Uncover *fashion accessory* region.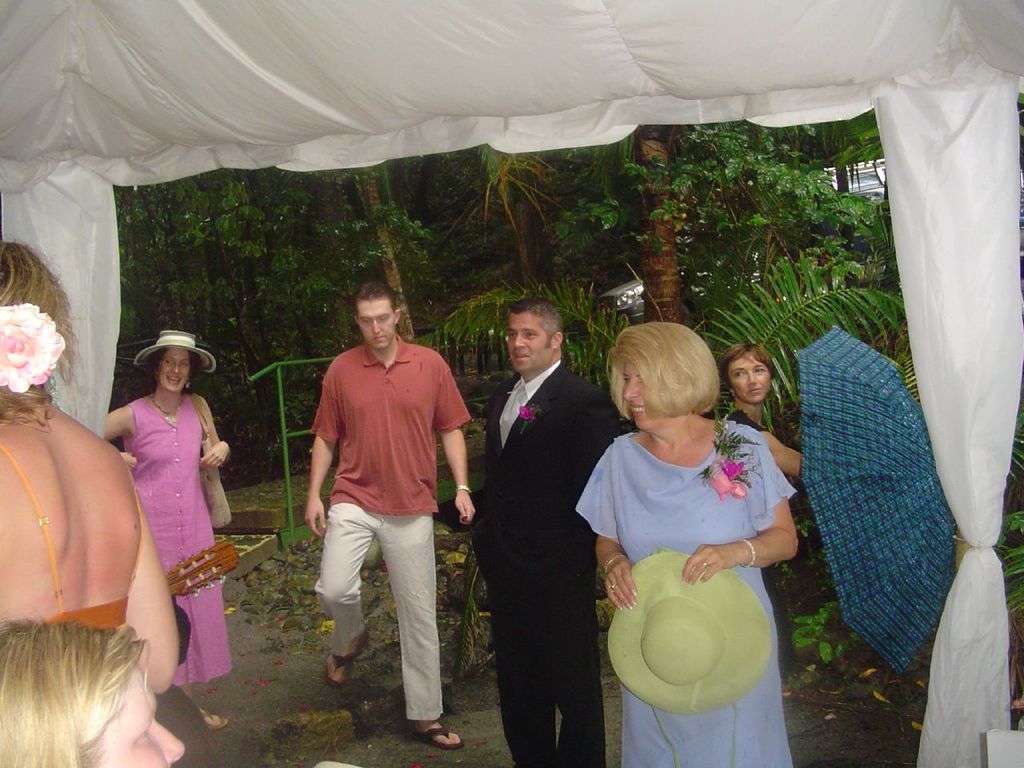
Uncovered: <box>609,583,617,593</box>.
